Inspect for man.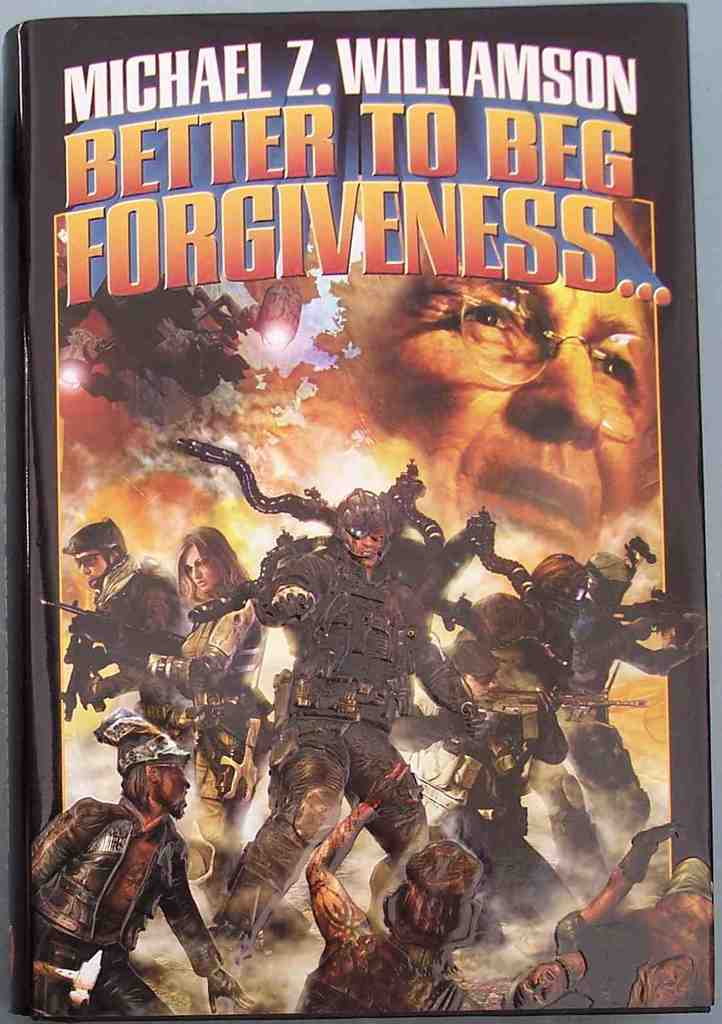
Inspection: 45,727,241,1021.
